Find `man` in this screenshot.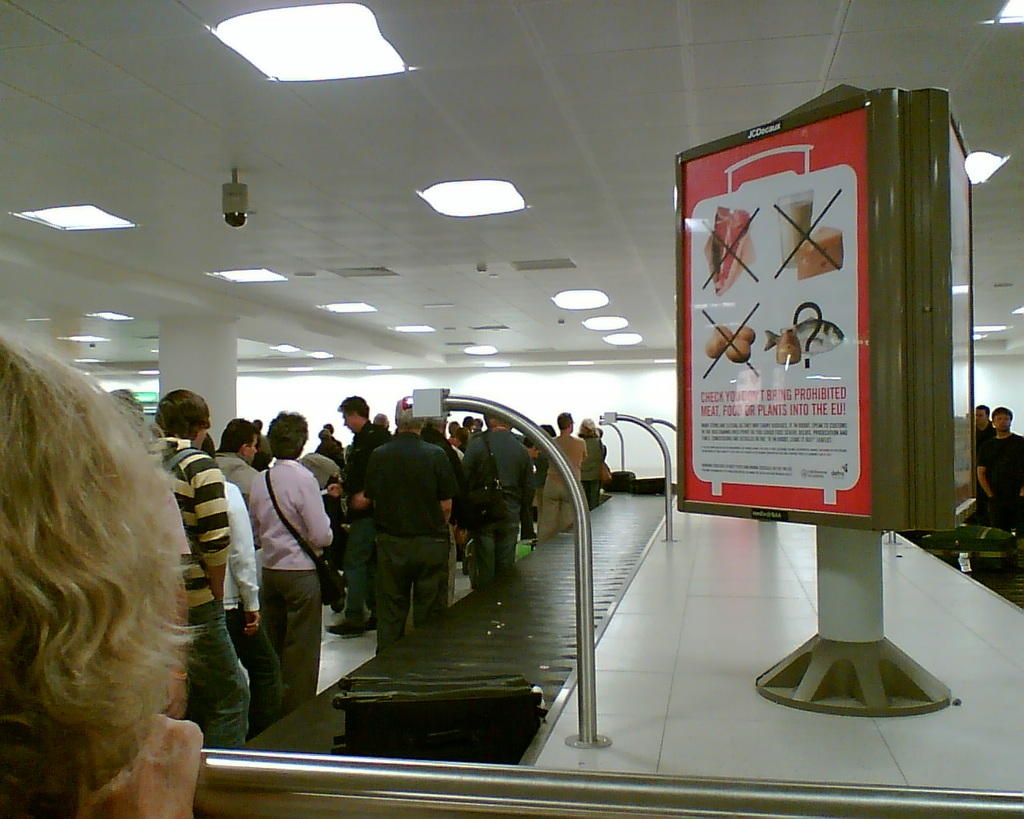
The bounding box for `man` is <box>325,421,334,432</box>.
